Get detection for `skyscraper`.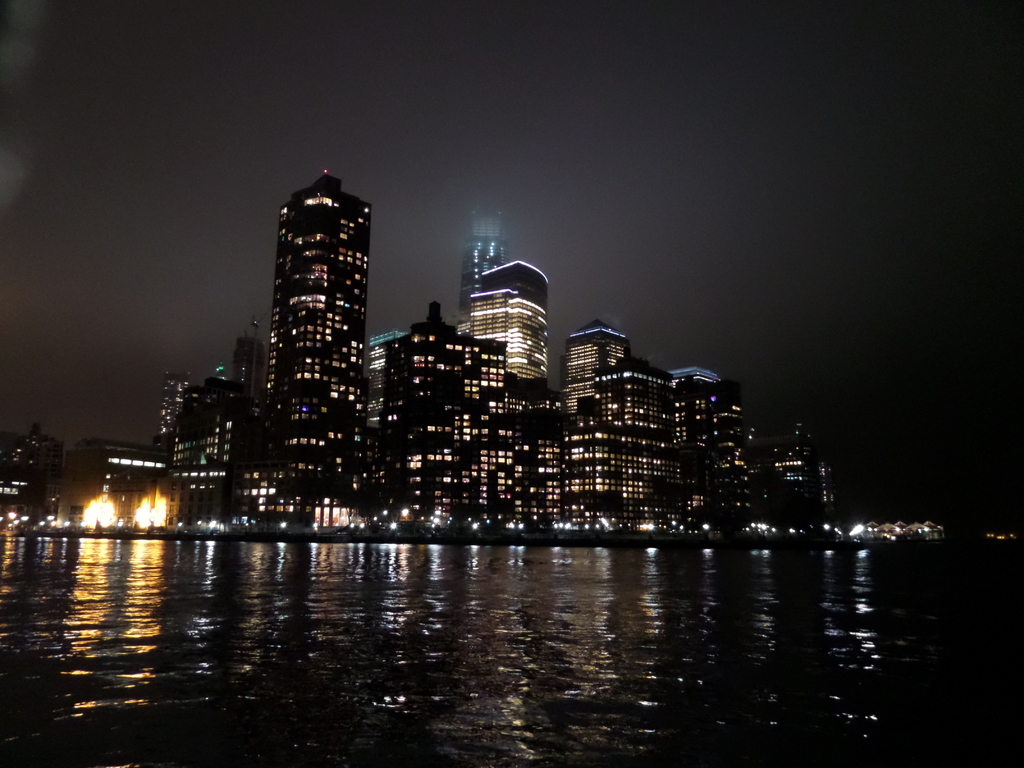
Detection: l=154, t=371, r=198, b=445.
